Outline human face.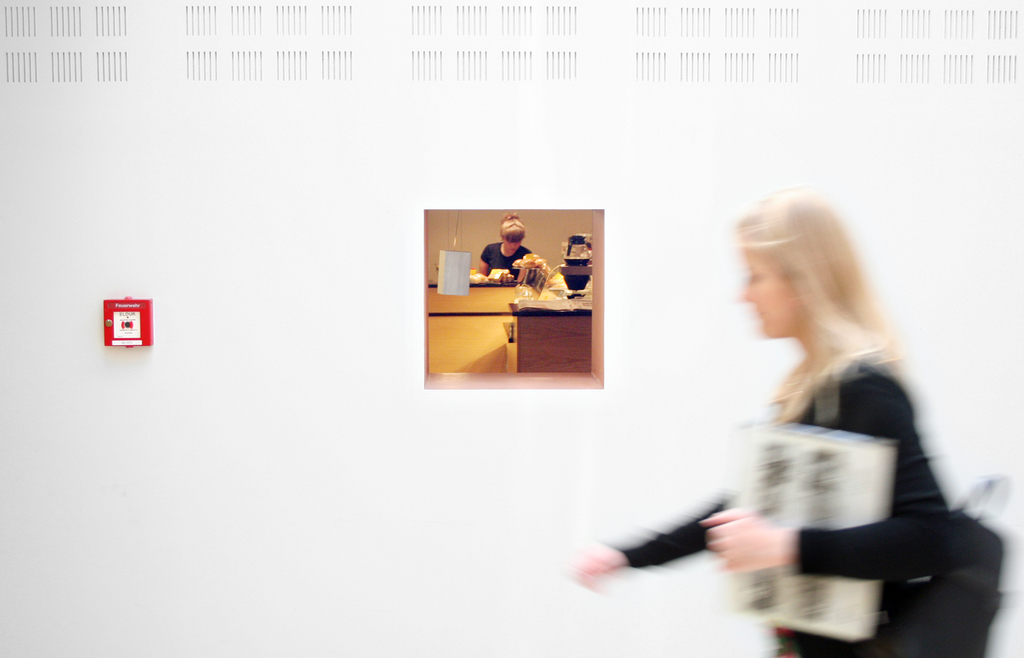
Outline: <bbox>566, 240, 591, 261</bbox>.
